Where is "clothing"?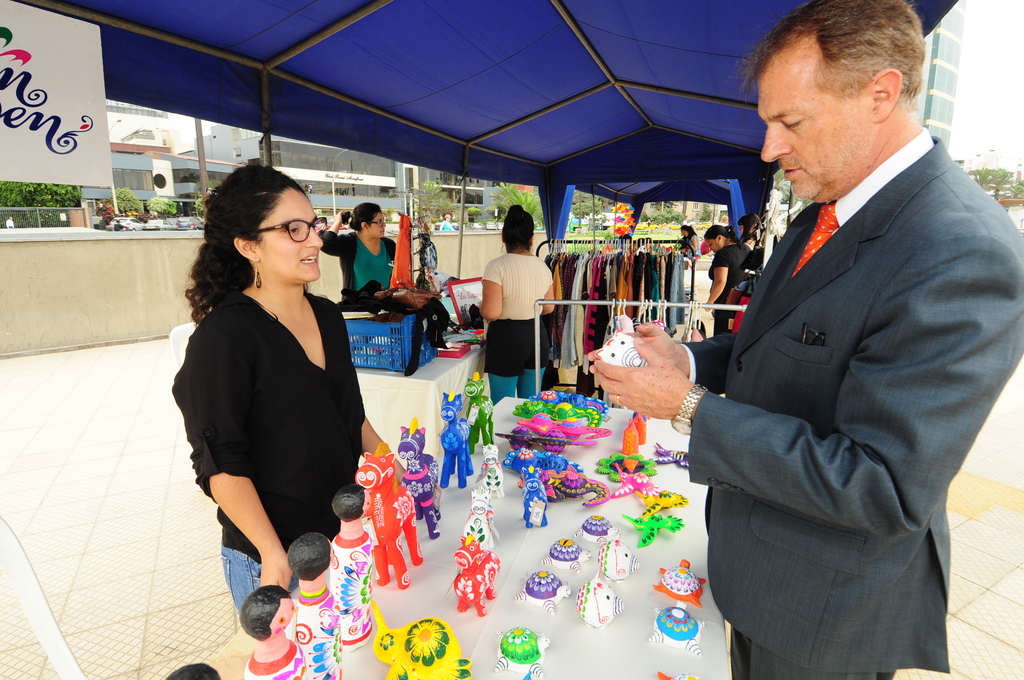
[315,229,447,334].
